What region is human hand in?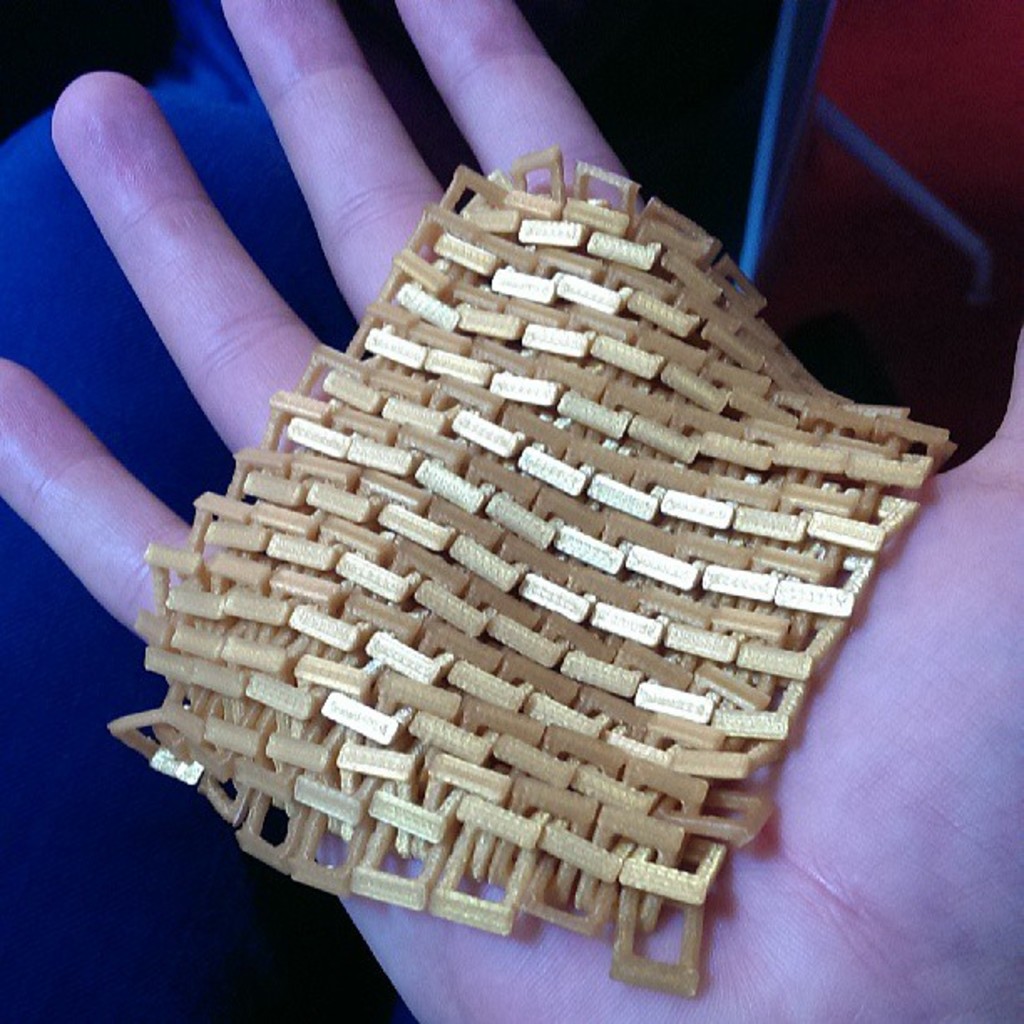
<box>0,0,1022,1022</box>.
